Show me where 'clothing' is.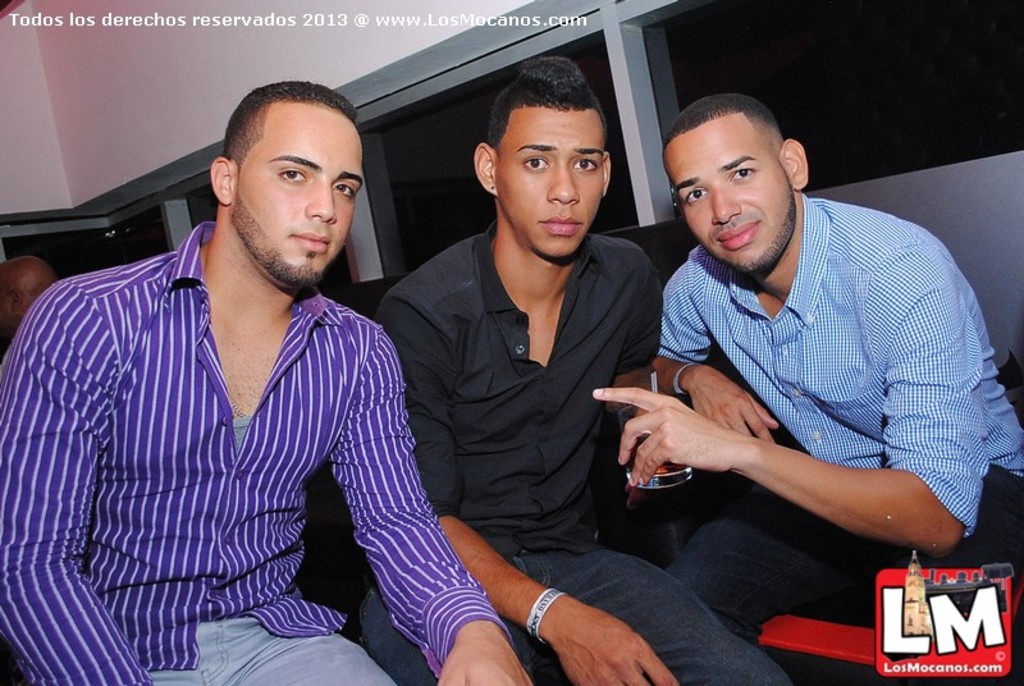
'clothing' is at <box>650,191,1023,609</box>.
